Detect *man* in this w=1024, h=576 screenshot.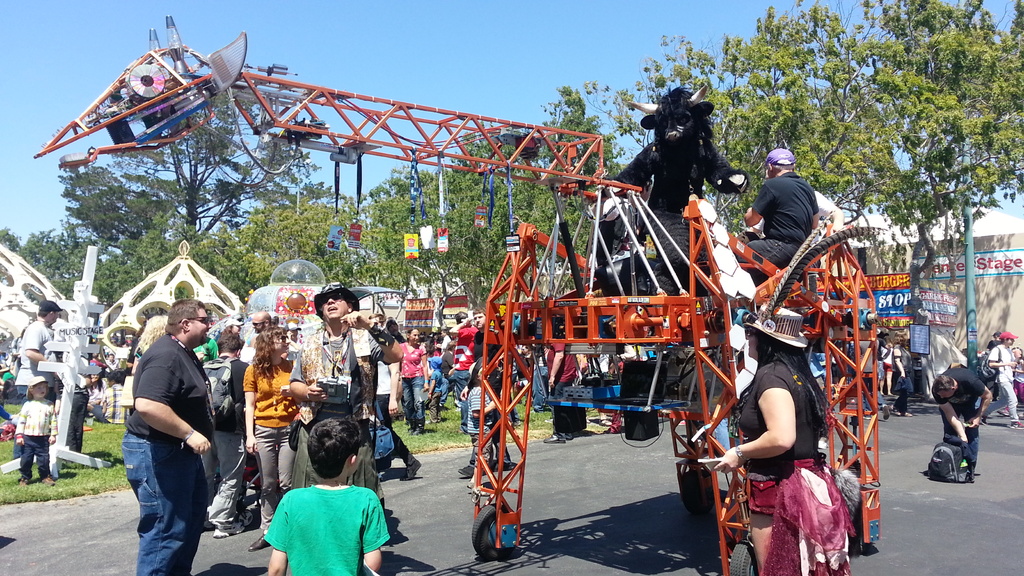
Detection: bbox=(435, 329, 452, 353).
